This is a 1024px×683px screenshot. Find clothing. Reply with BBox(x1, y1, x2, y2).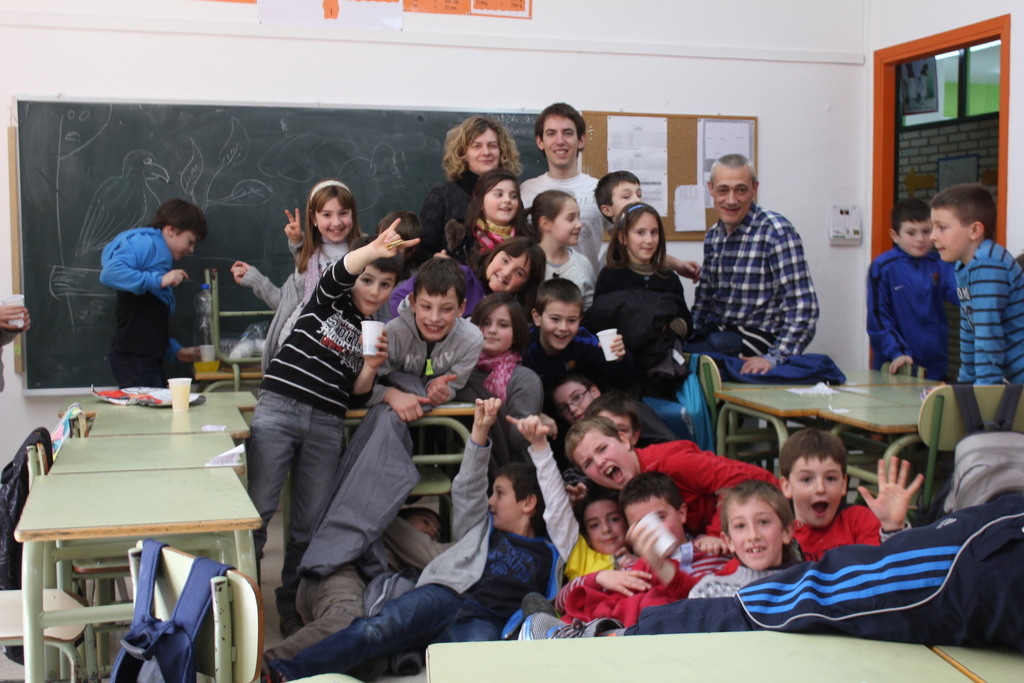
BBox(243, 255, 359, 582).
